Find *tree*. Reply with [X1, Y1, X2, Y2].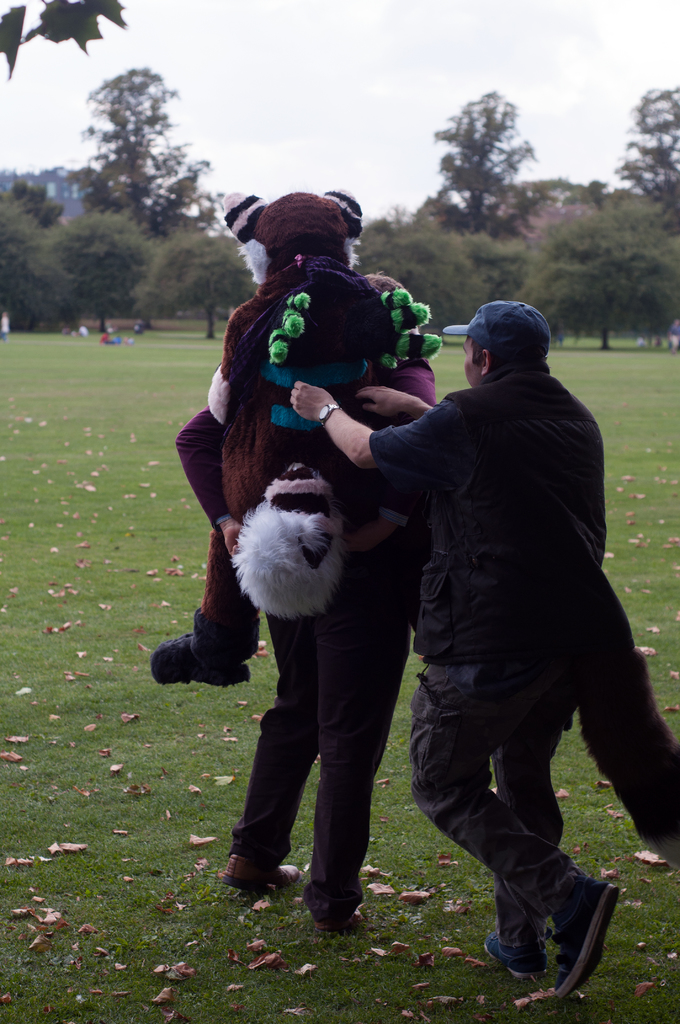
[375, 220, 490, 332].
